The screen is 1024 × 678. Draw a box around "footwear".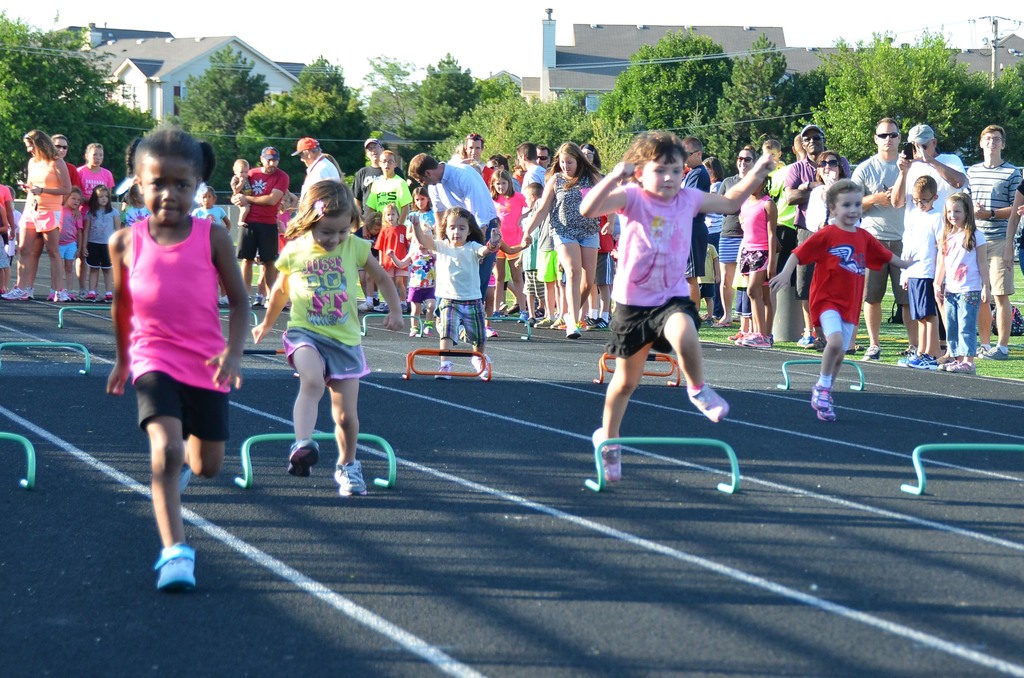
select_region(434, 362, 450, 378).
